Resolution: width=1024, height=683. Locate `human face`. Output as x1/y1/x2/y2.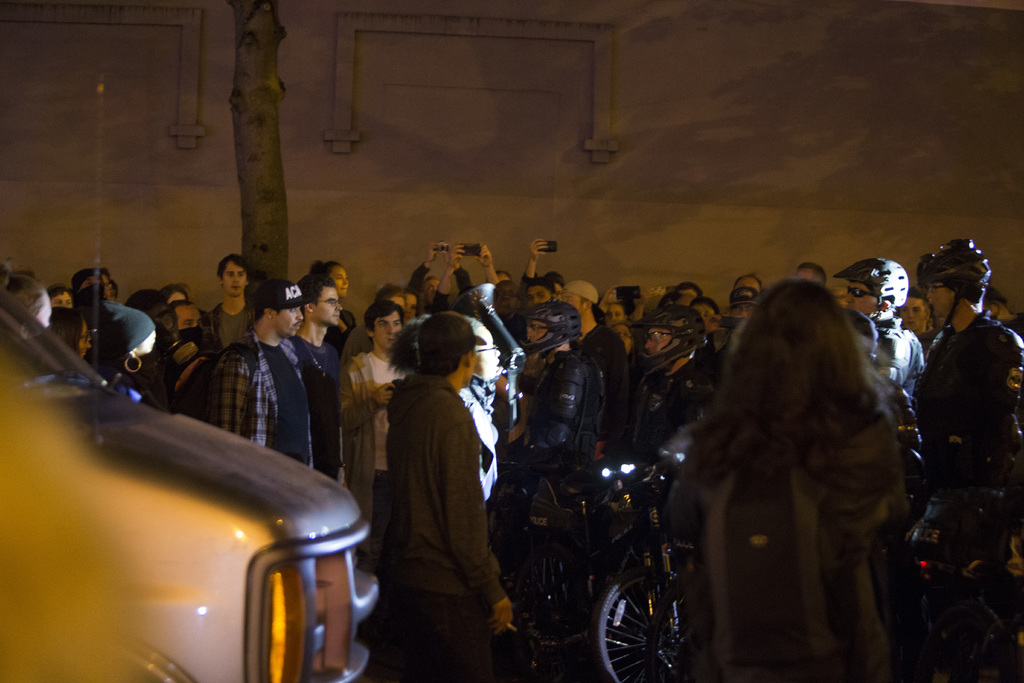
925/284/952/317.
